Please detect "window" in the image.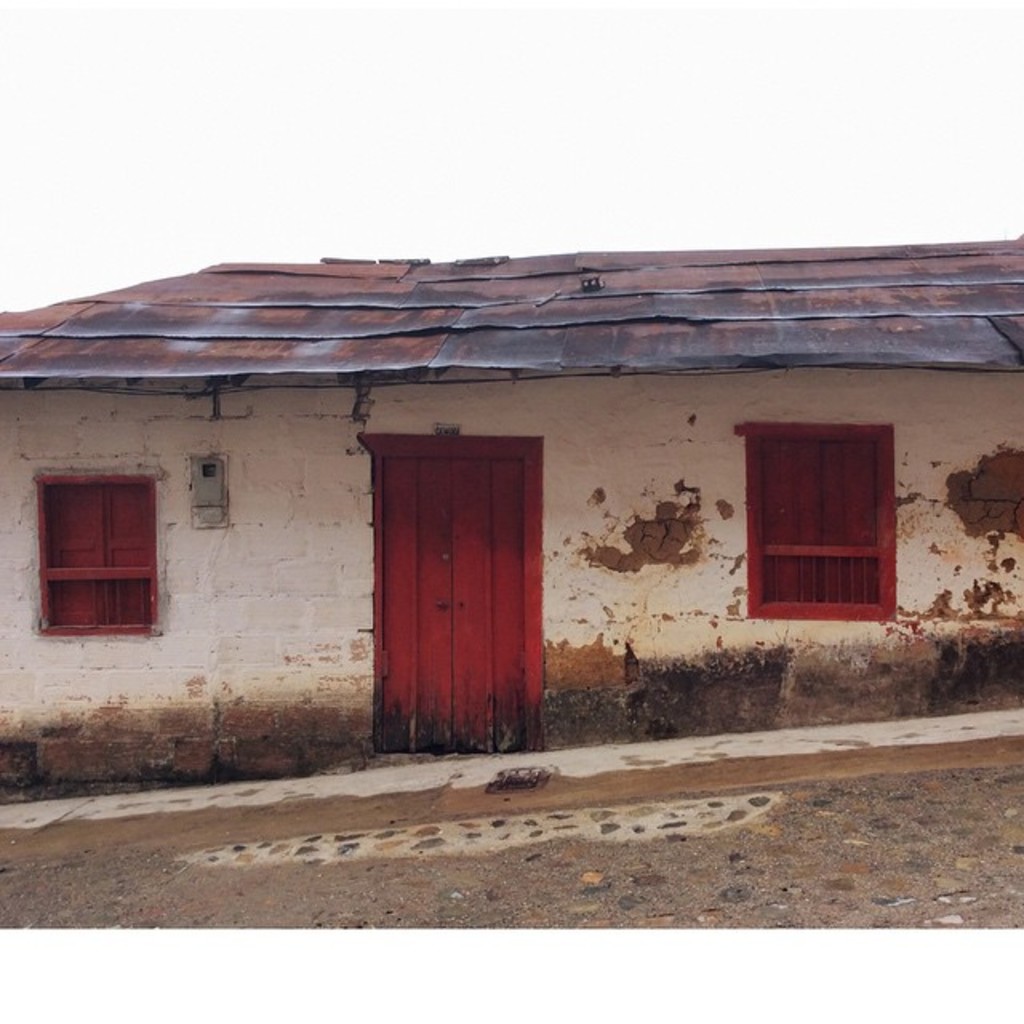
741 418 896 624.
